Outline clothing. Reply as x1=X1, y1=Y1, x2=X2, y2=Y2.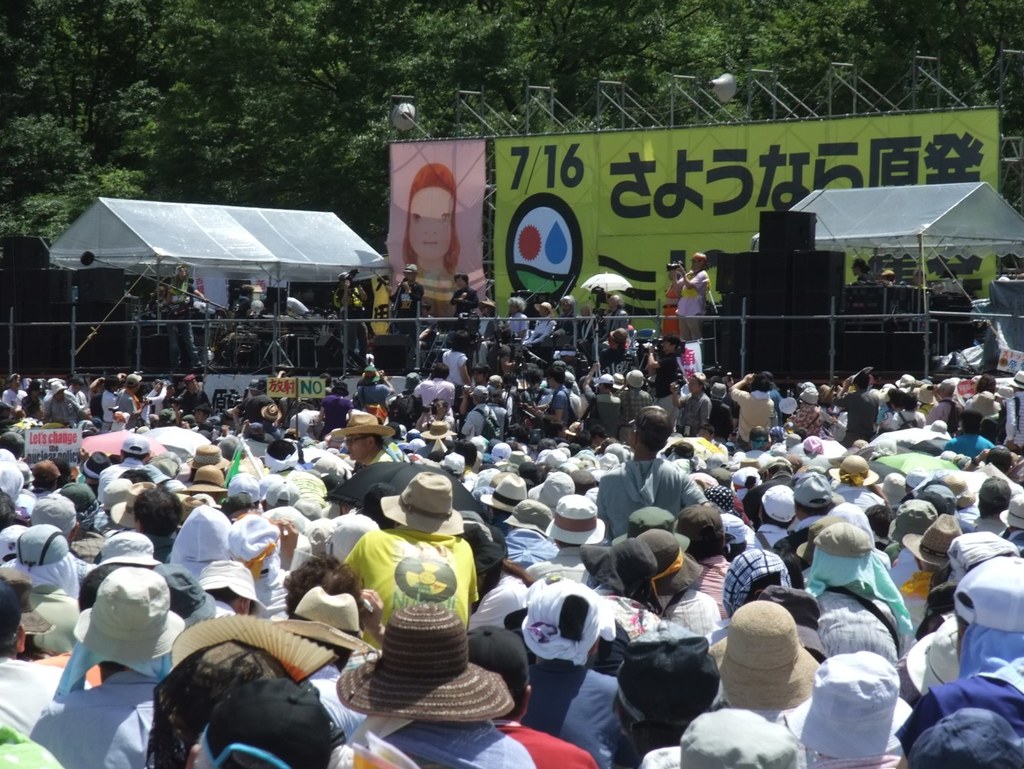
x1=649, y1=347, x2=672, y2=414.
